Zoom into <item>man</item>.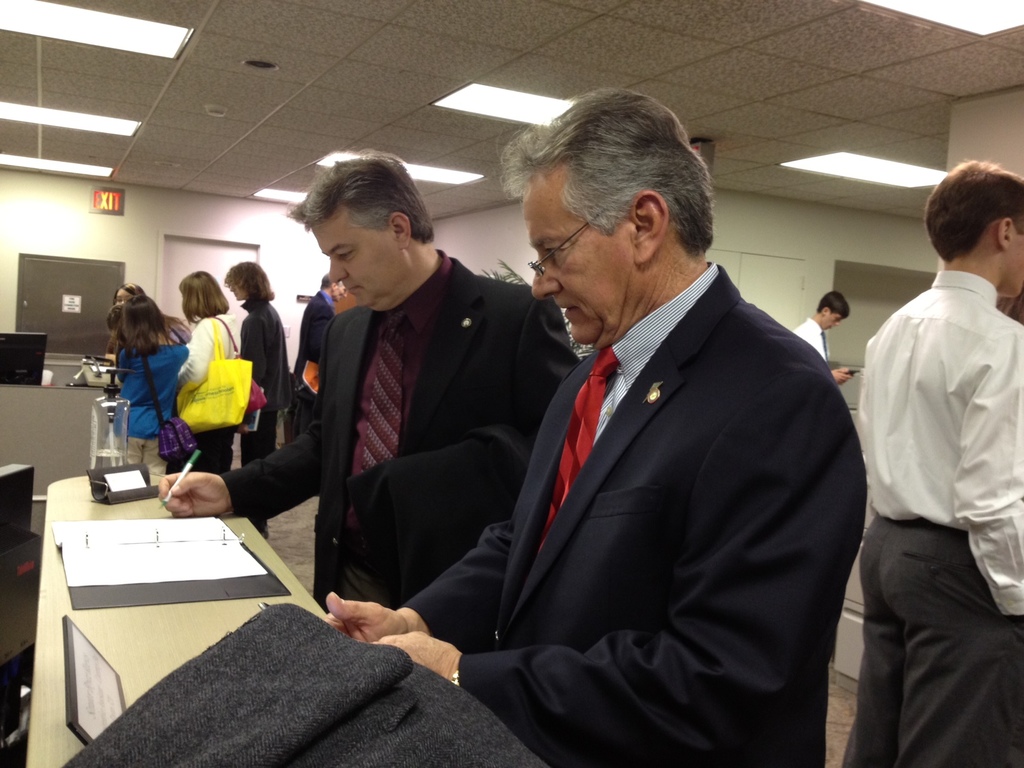
Zoom target: 818:138:1023:756.
